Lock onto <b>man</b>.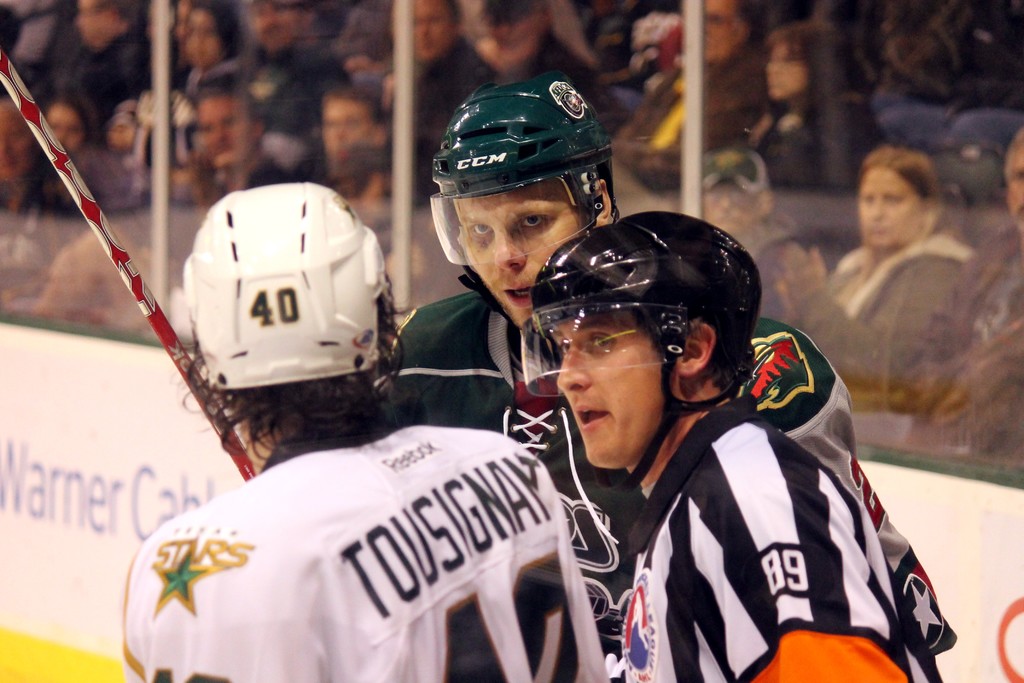
Locked: Rect(116, 184, 611, 682).
